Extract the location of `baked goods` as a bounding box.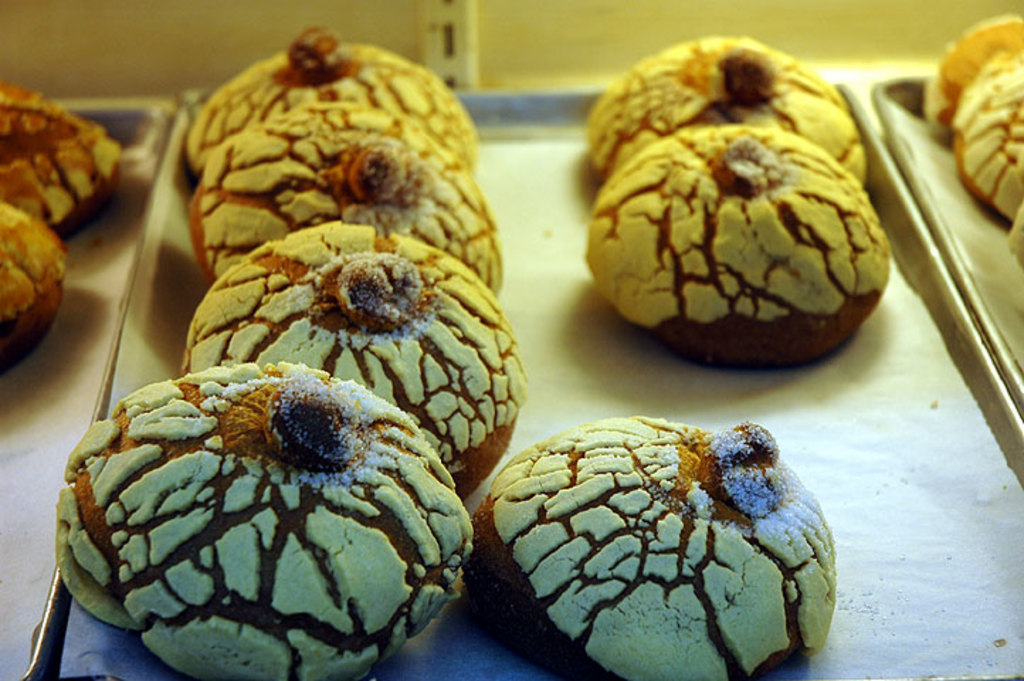
detection(0, 194, 72, 367).
